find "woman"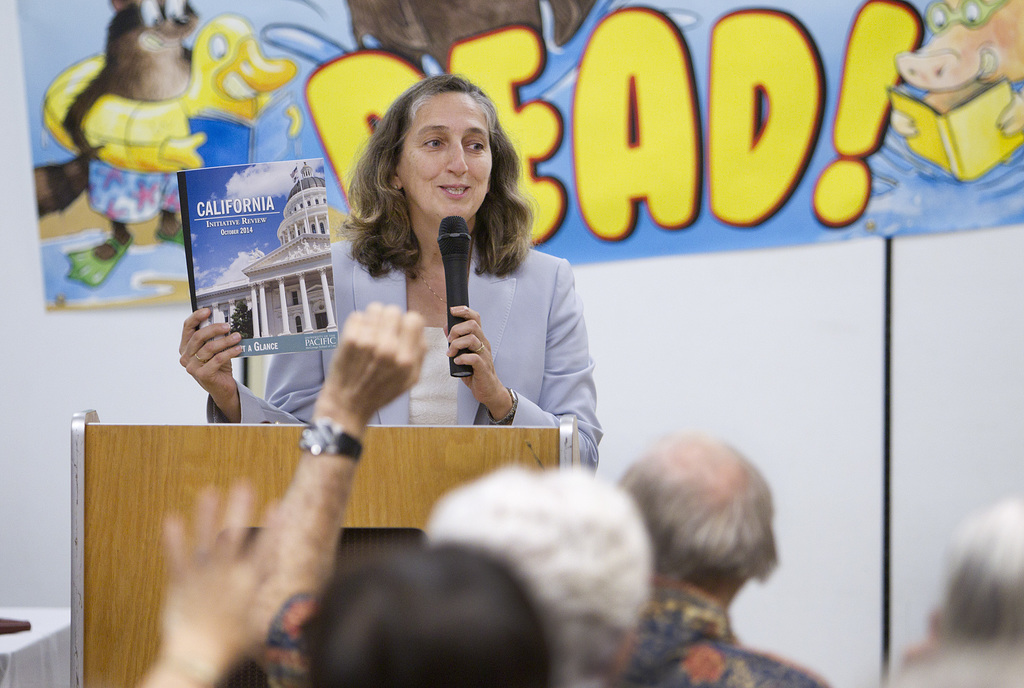
detection(284, 71, 590, 475)
